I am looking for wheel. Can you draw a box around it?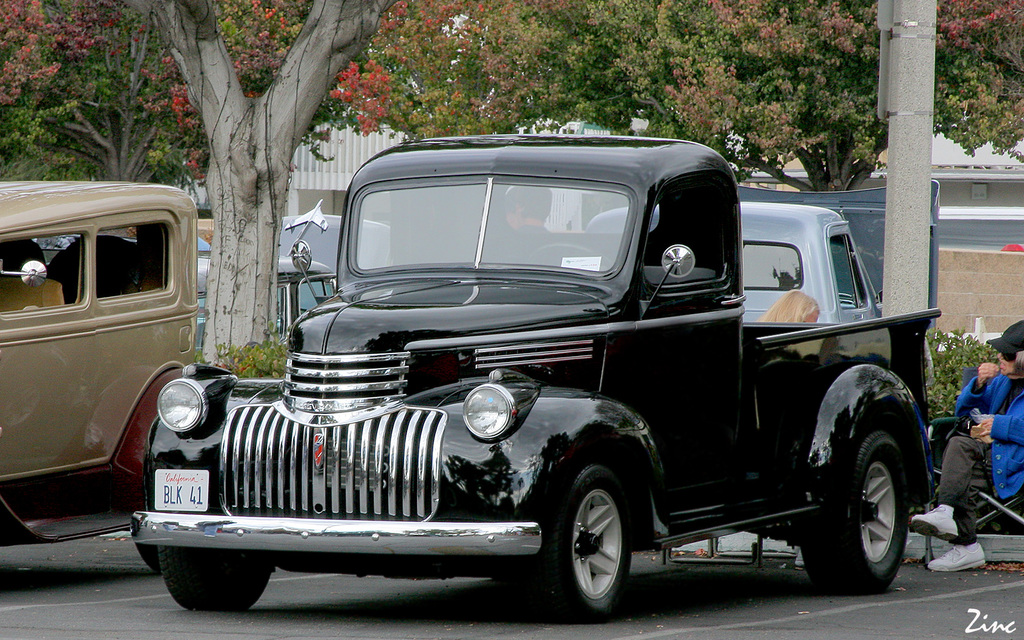
Sure, the bounding box is (left=794, top=426, right=913, bottom=598).
